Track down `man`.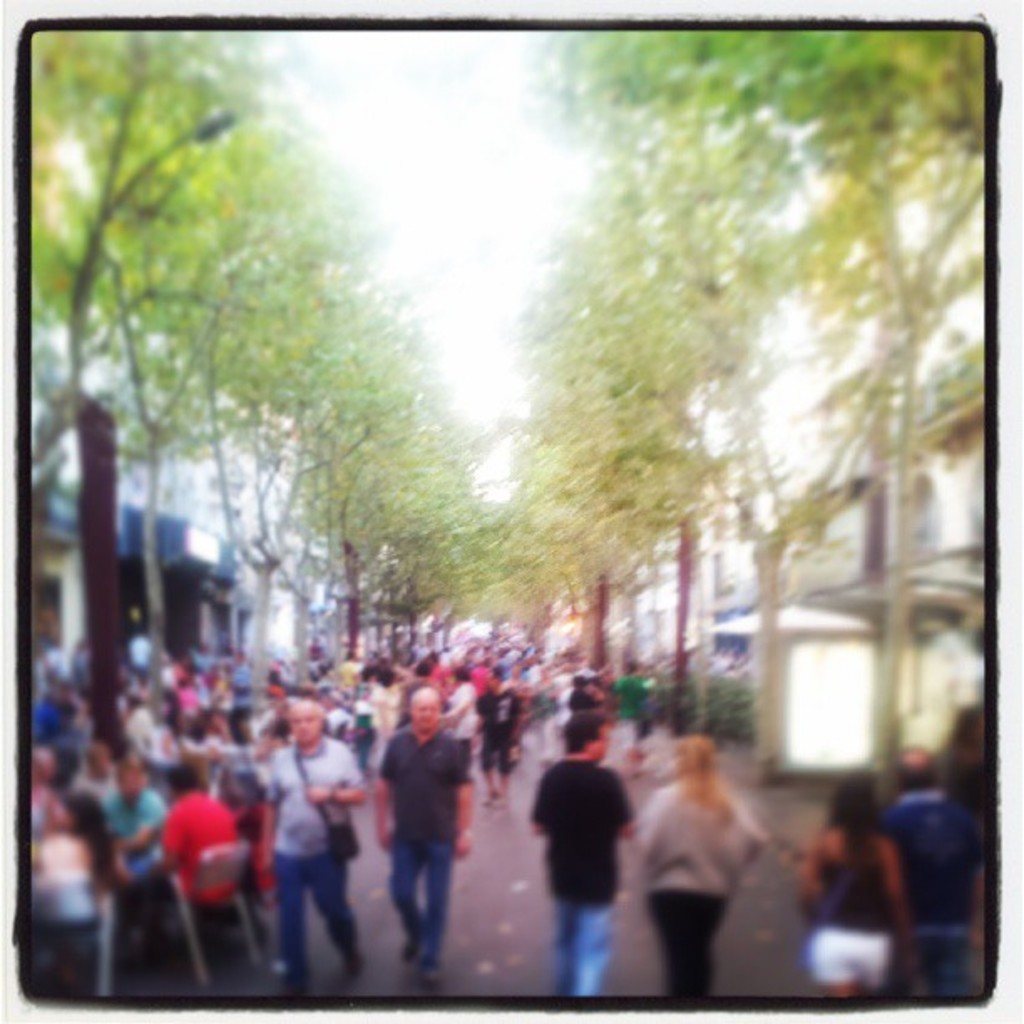
Tracked to [x1=375, y1=686, x2=477, y2=989].
